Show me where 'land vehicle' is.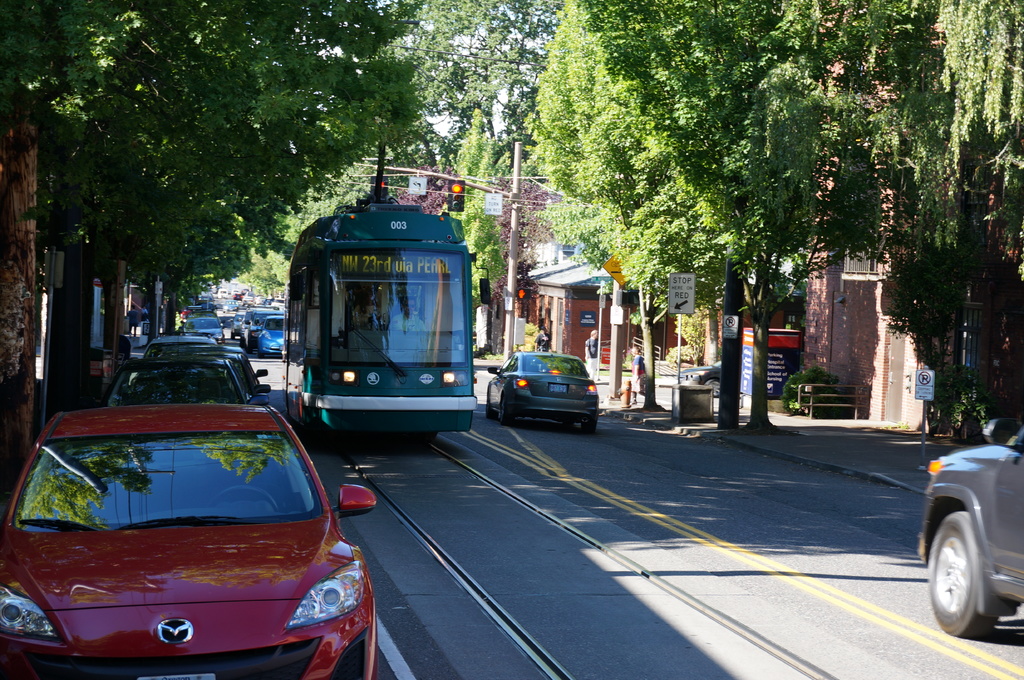
'land vehicle' is at [915,424,1023,642].
